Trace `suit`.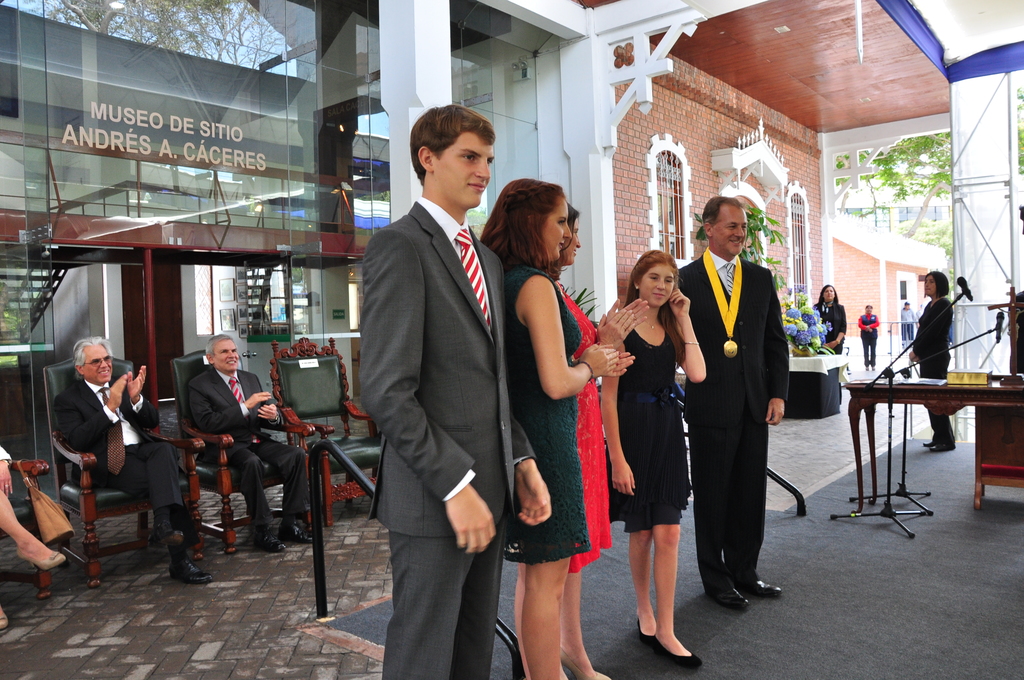
Traced to rect(189, 367, 309, 524).
